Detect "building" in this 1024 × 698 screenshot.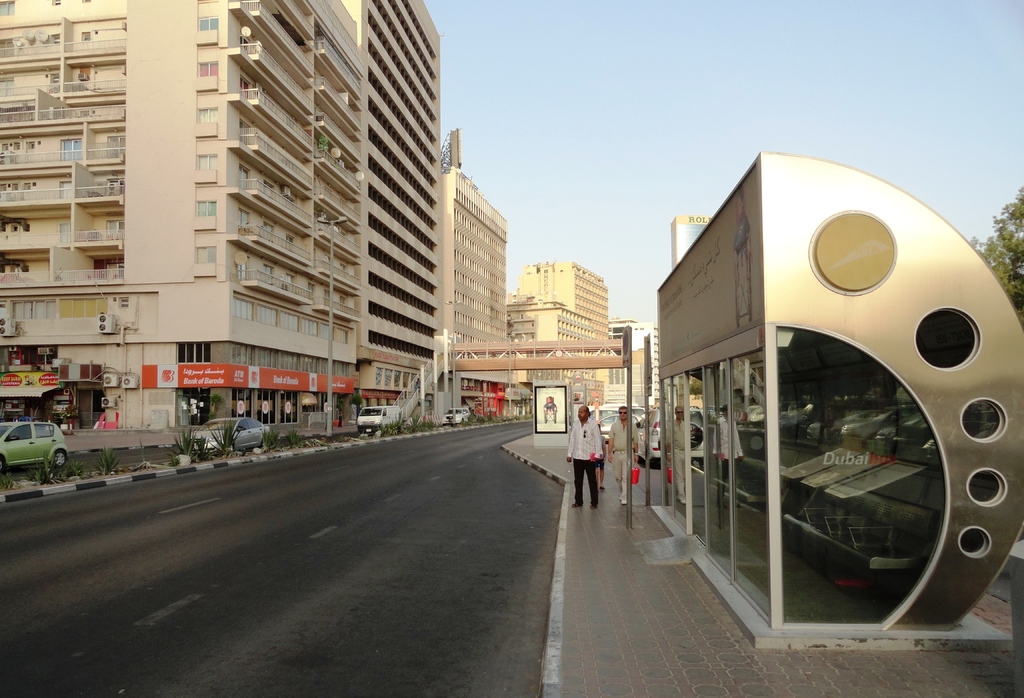
Detection: {"x1": 445, "y1": 165, "x2": 510, "y2": 346}.
